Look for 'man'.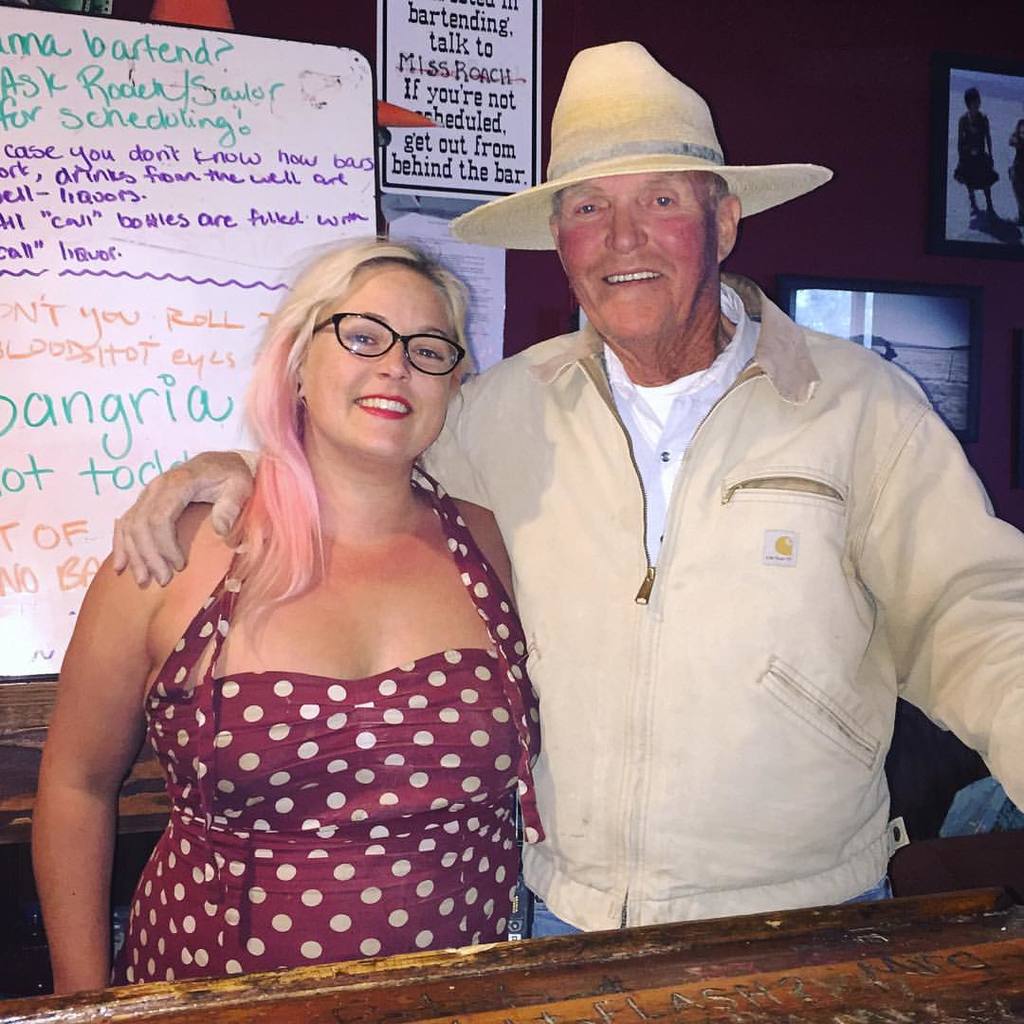
Found: Rect(113, 46, 1023, 939).
